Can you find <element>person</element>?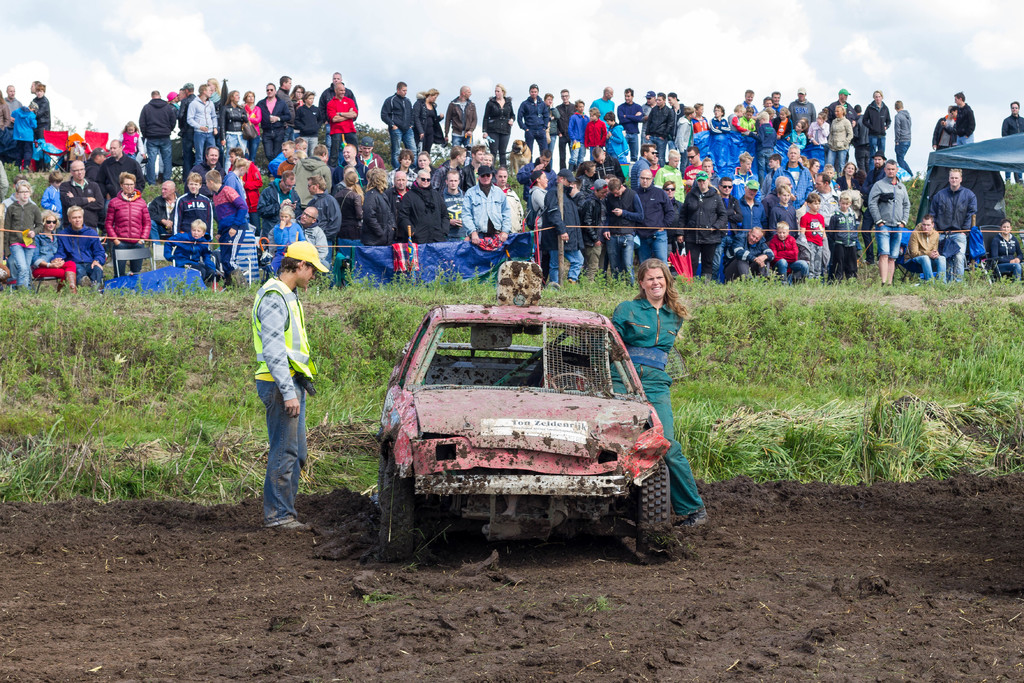
Yes, bounding box: {"left": 2, "top": 83, "right": 22, "bottom": 116}.
